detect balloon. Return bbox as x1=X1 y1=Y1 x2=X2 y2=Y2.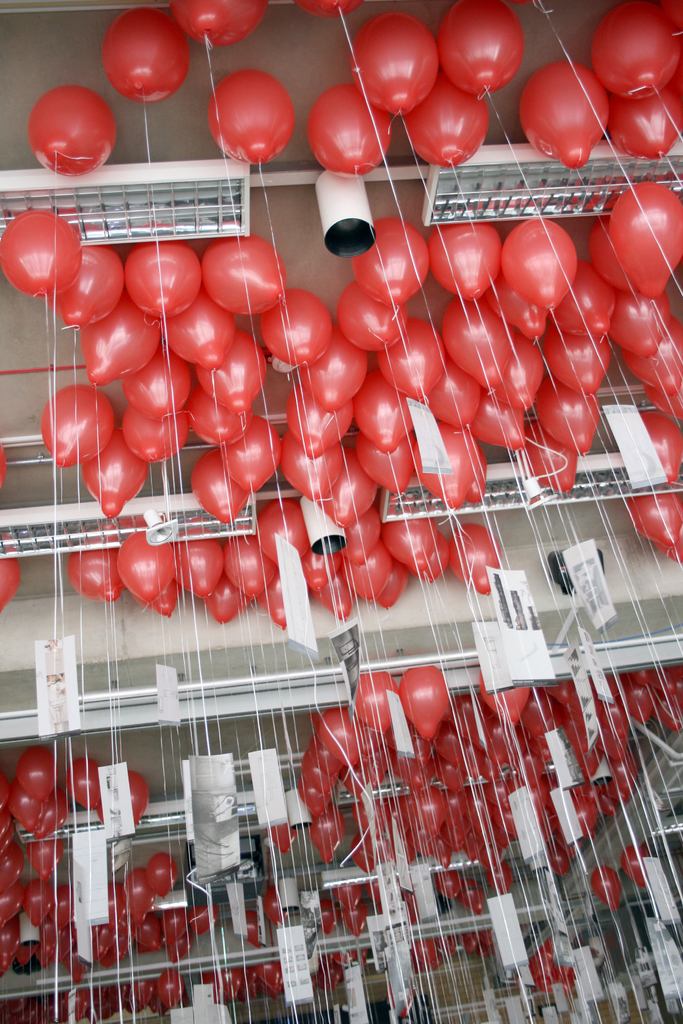
x1=489 y1=856 x2=515 y2=894.
